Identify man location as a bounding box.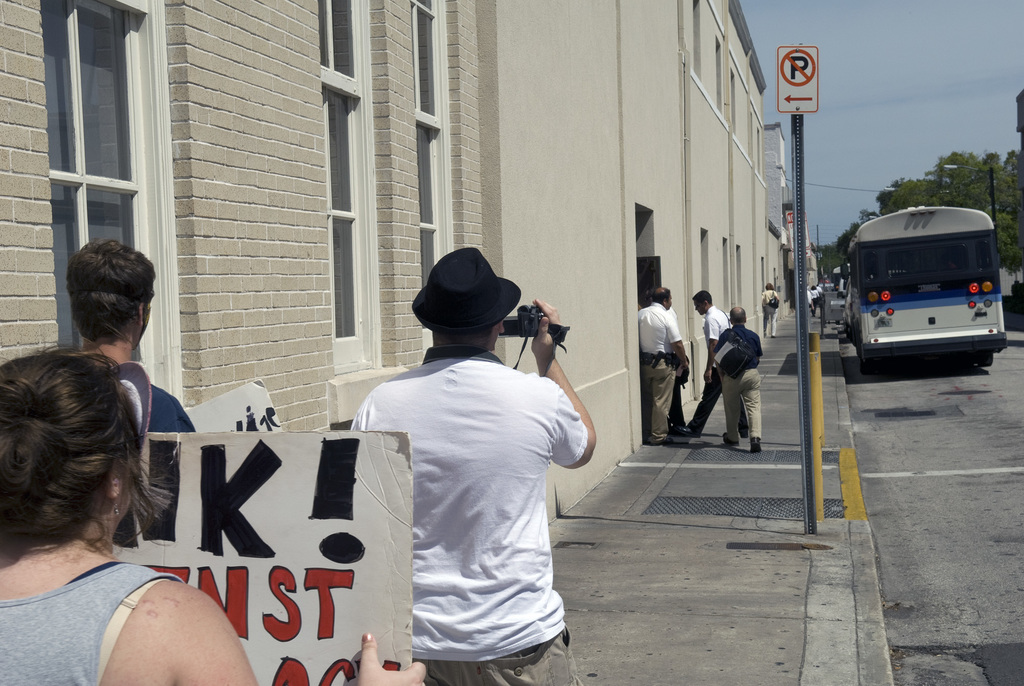
x1=632, y1=279, x2=687, y2=450.
